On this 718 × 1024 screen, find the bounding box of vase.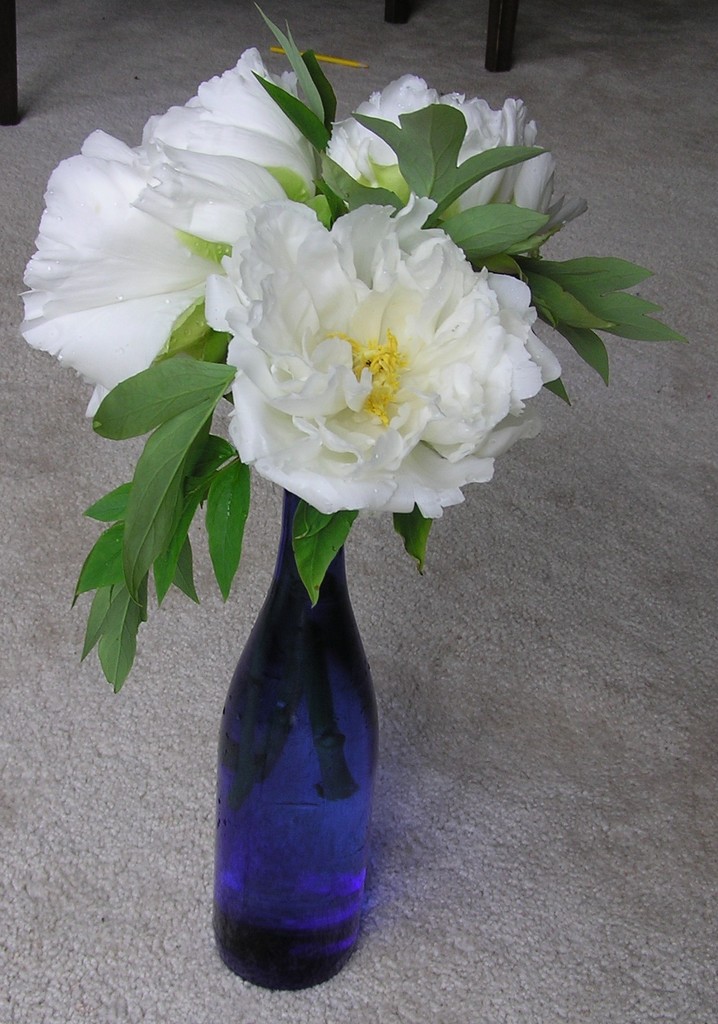
Bounding box: pyautogui.locateOnScreen(218, 488, 383, 989).
